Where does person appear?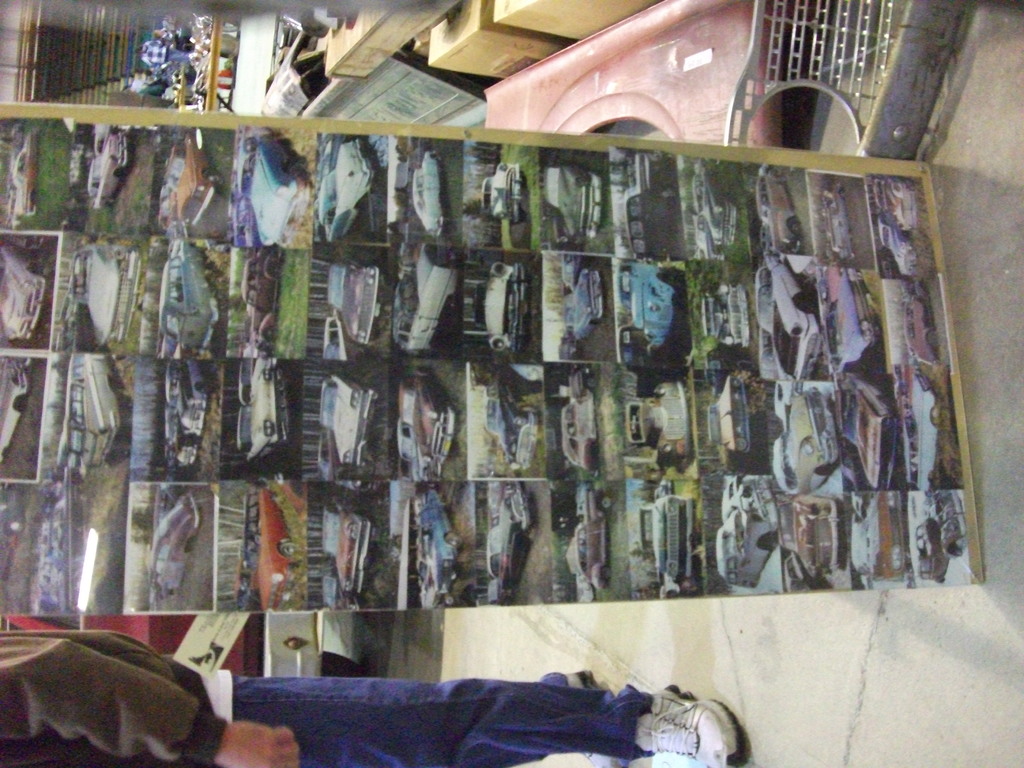
Appears at 0/625/749/767.
